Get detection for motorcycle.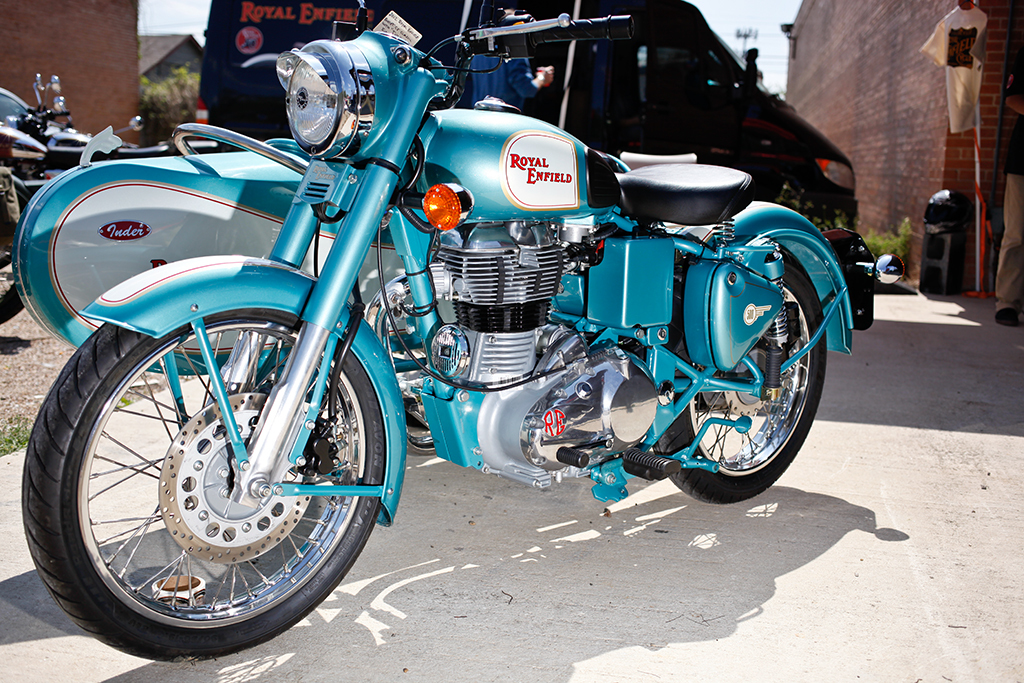
Detection: BBox(3, 66, 214, 188).
